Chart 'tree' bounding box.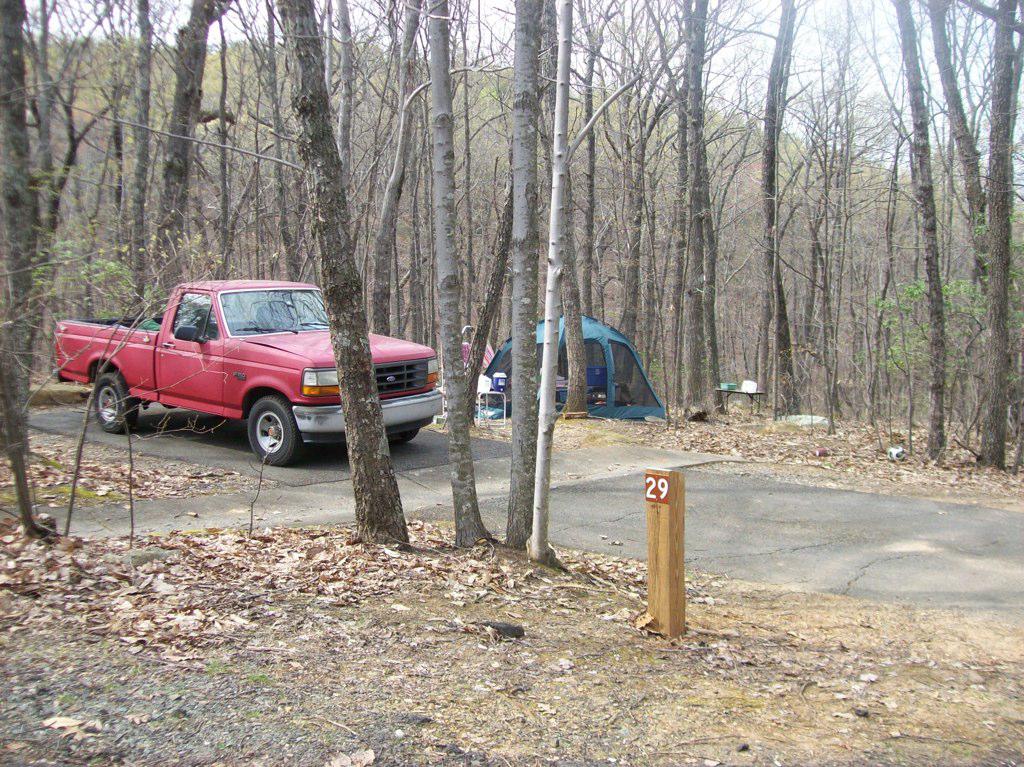
Charted: bbox=(660, 0, 703, 417).
